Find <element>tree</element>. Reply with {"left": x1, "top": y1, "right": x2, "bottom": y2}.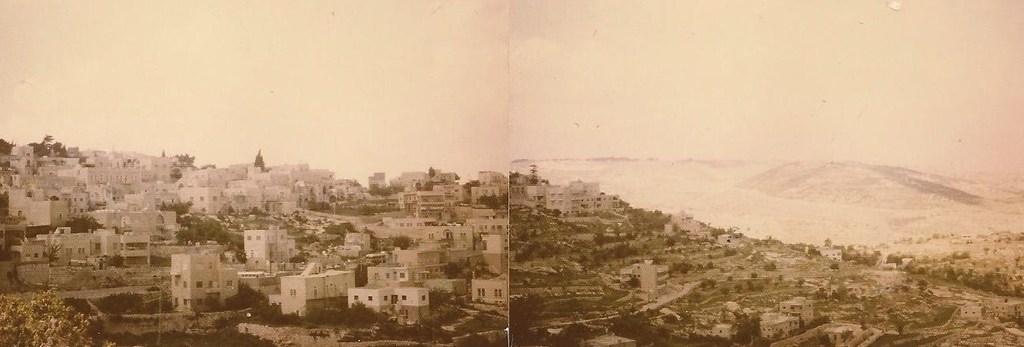
{"left": 163, "top": 202, "right": 193, "bottom": 210}.
